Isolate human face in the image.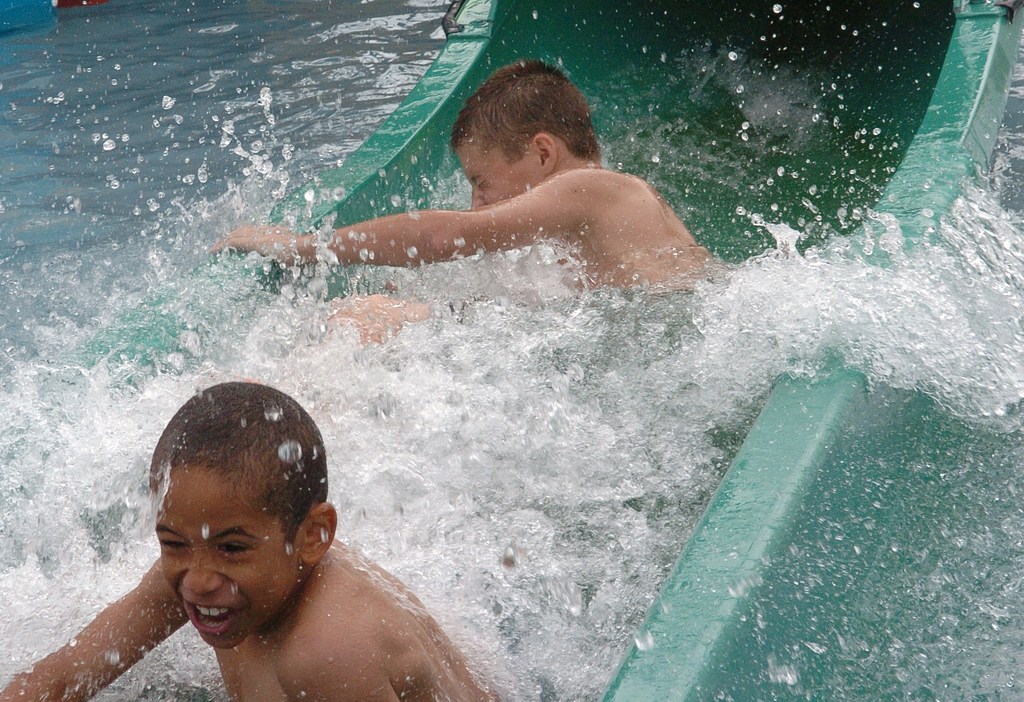
Isolated region: (454,141,546,213).
